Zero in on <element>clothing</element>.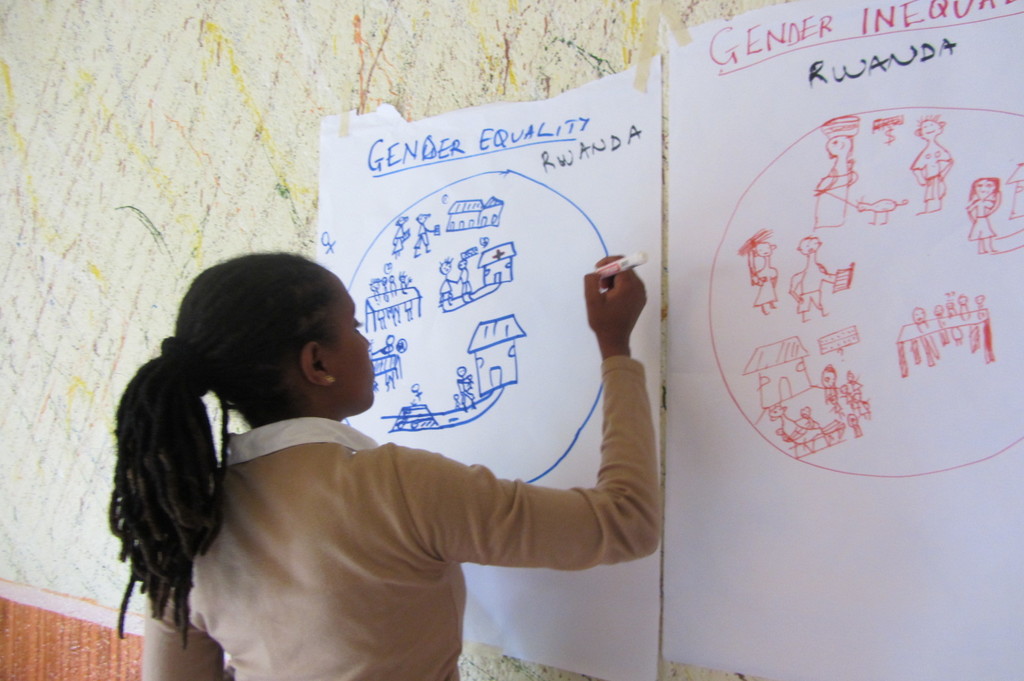
Zeroed in: (801, 286, 825, 315).
